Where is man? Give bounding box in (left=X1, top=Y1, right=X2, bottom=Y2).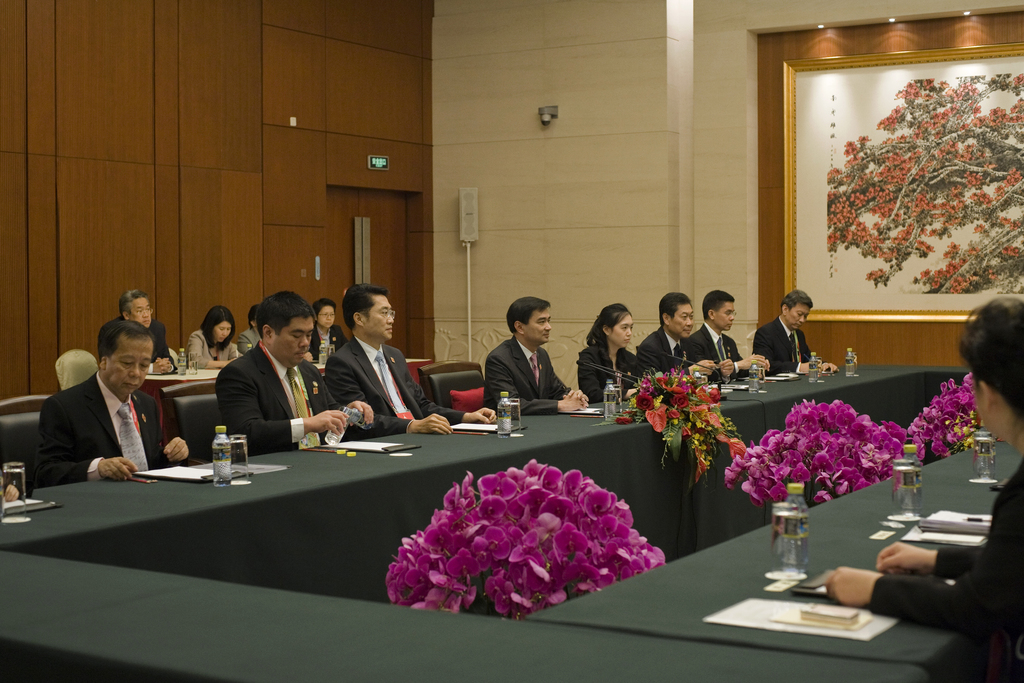
(left=757, top=292, right=837, bottom=383).
